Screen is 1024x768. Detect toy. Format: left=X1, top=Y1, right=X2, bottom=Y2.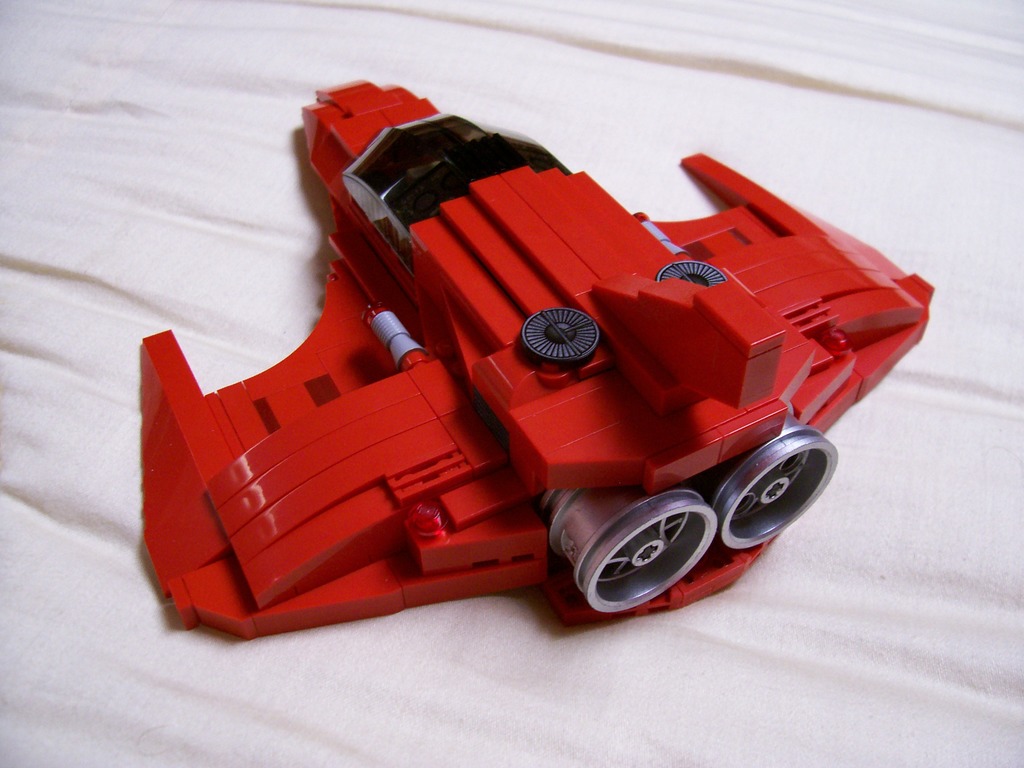
left=92, top=81, right=909, bottom=636.
